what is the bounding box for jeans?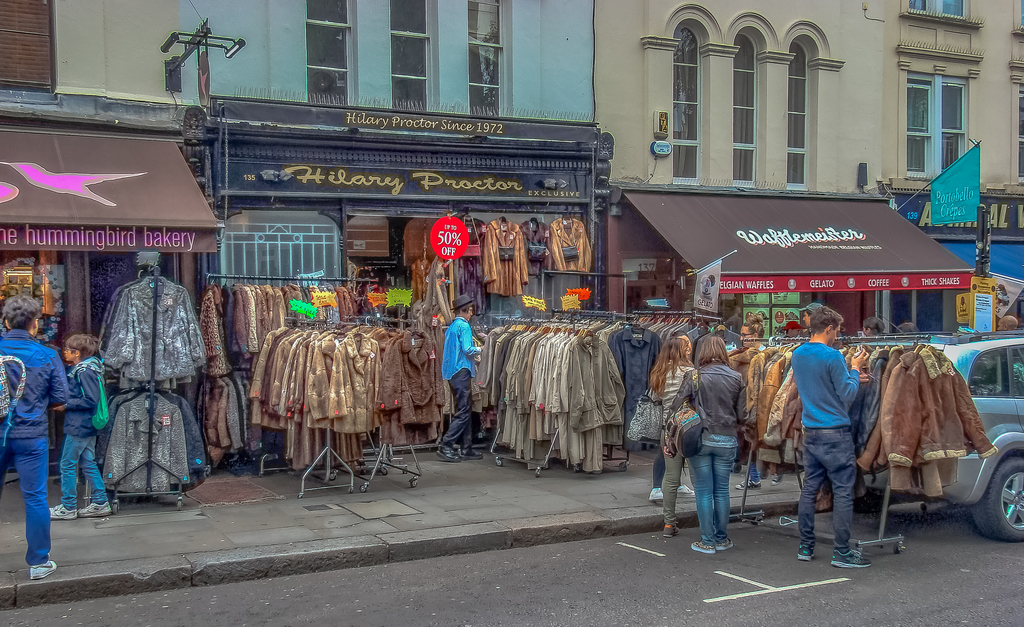
<bbox>67, 438, 111, 511</bbox>.
